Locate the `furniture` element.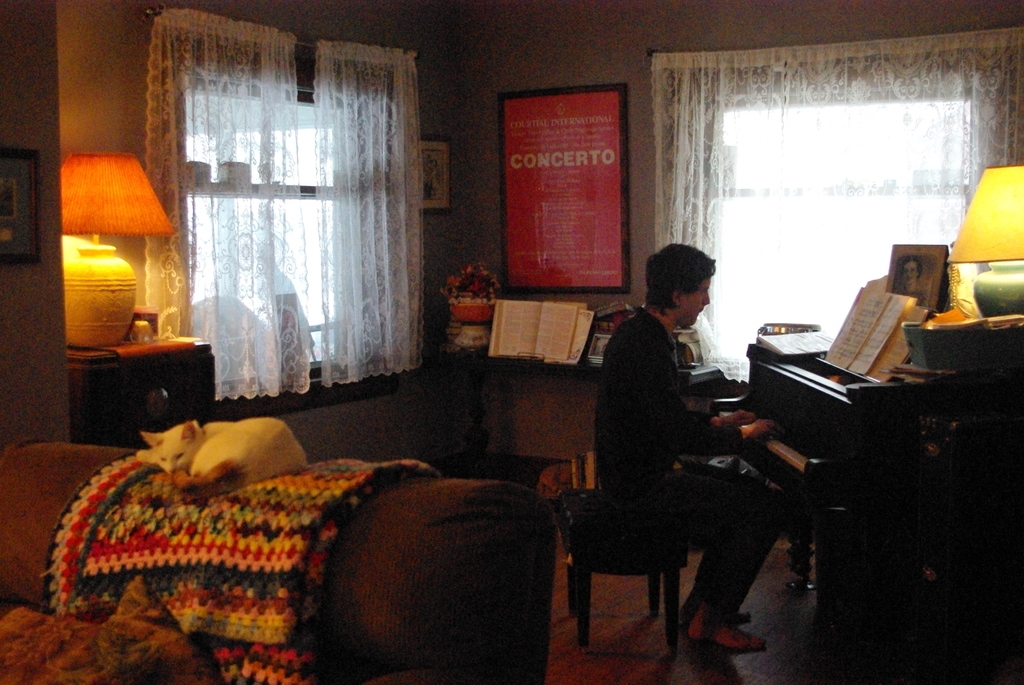
Element bbox: locate(431, 344, 608, 462).
